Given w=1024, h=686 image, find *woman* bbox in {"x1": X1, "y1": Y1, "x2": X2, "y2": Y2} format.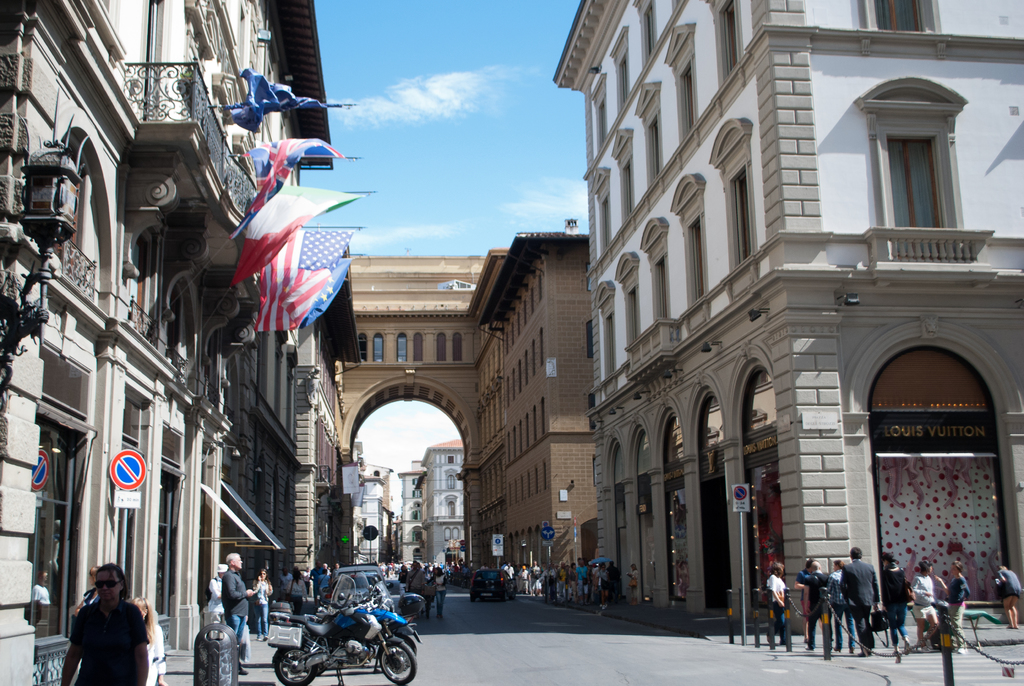
{"x1": 395, "y1": 561, "x2": 410, "y2": 599}.
